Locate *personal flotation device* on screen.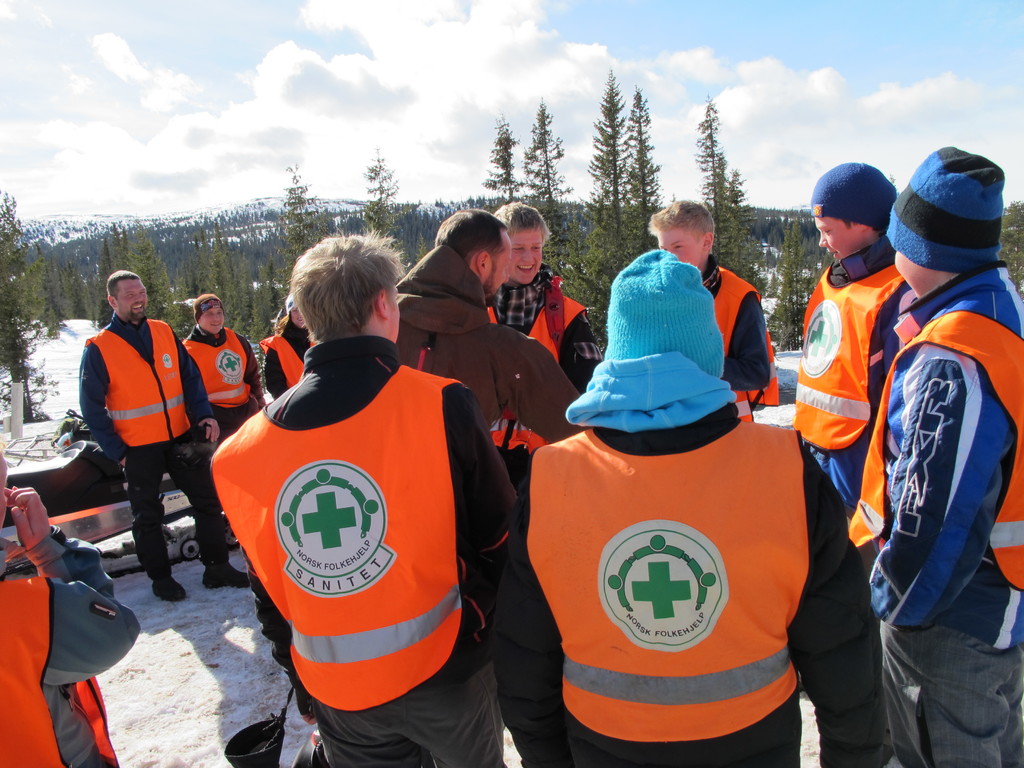
On screen at [left=0, top=568, right=124, bottom=767].
